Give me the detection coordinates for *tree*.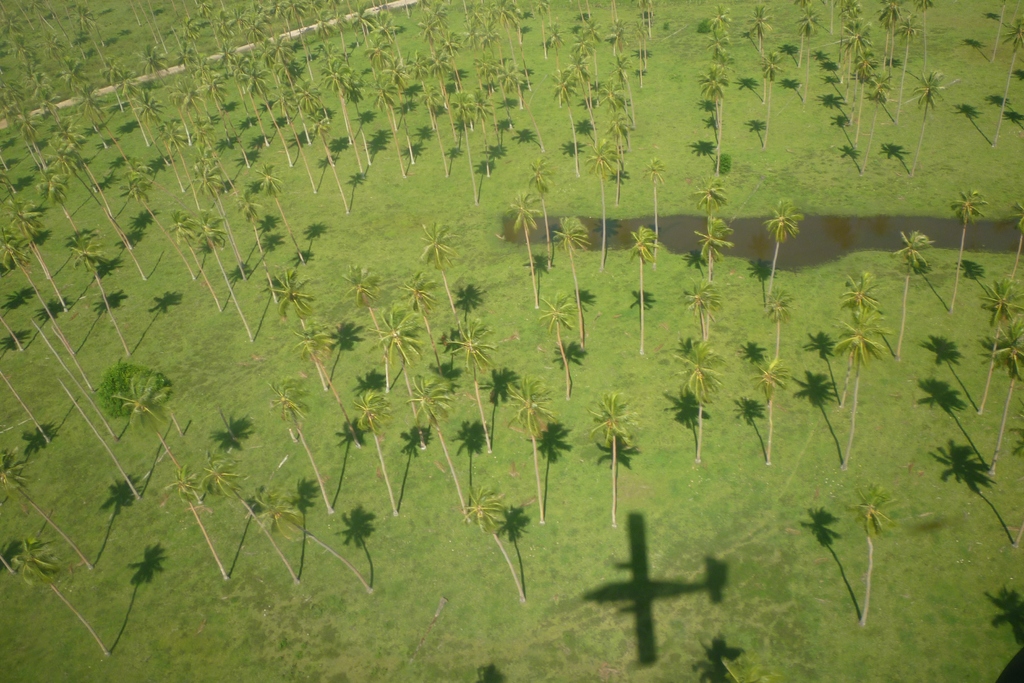
bbox=[983, 321, 1023, 472].
